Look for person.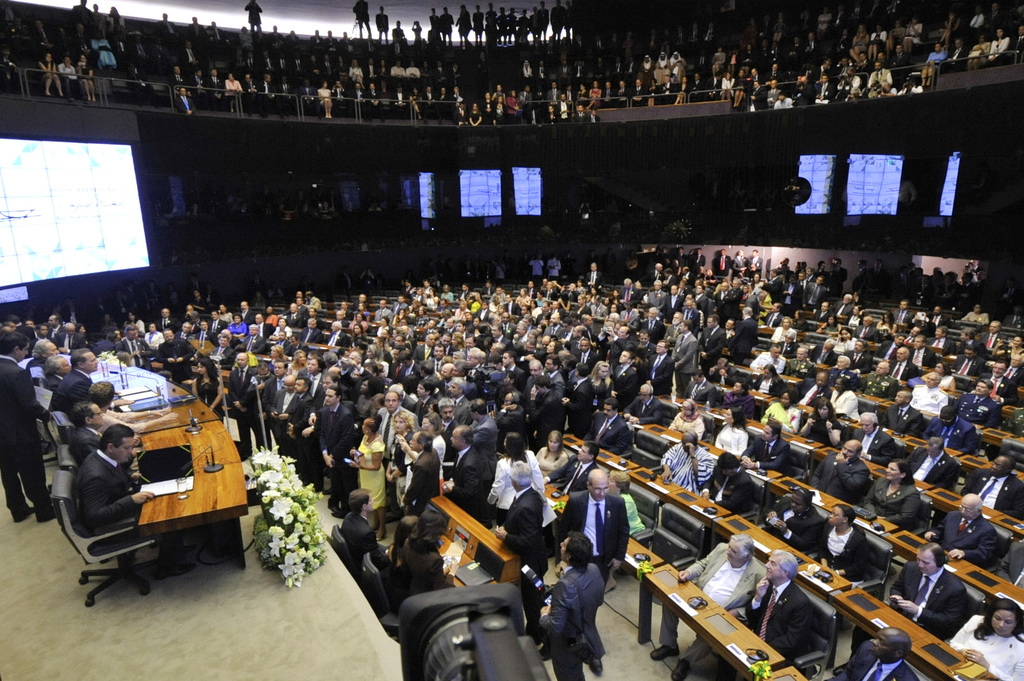
Found: 962:301:987:322.
